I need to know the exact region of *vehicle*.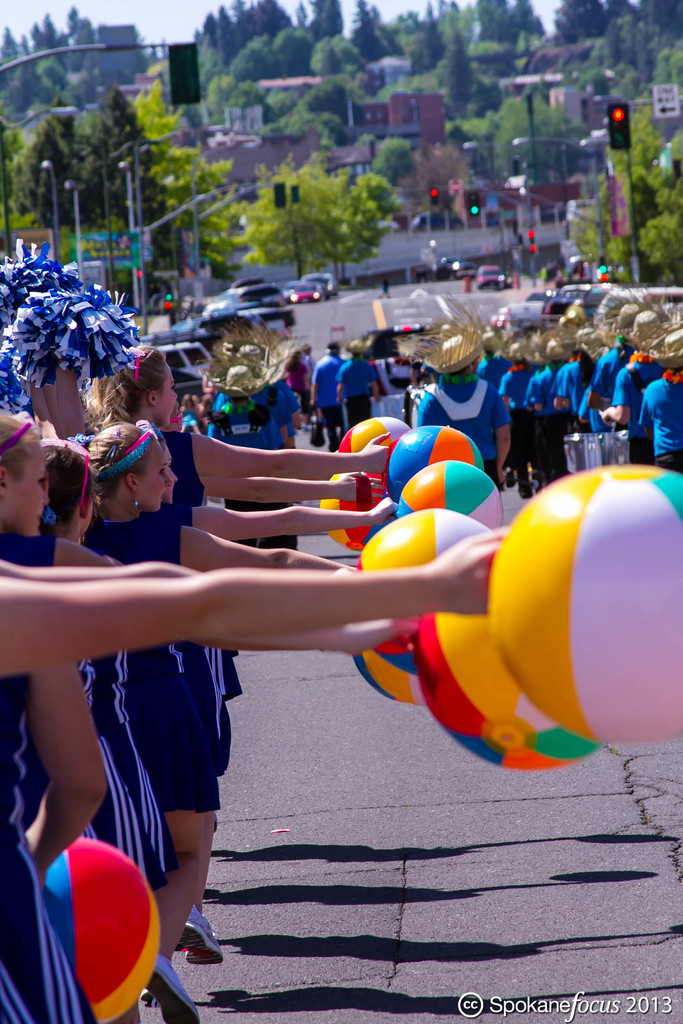
Region: {"x1": 277, "y1": 281, "x2": 324, "y2": 305}.
